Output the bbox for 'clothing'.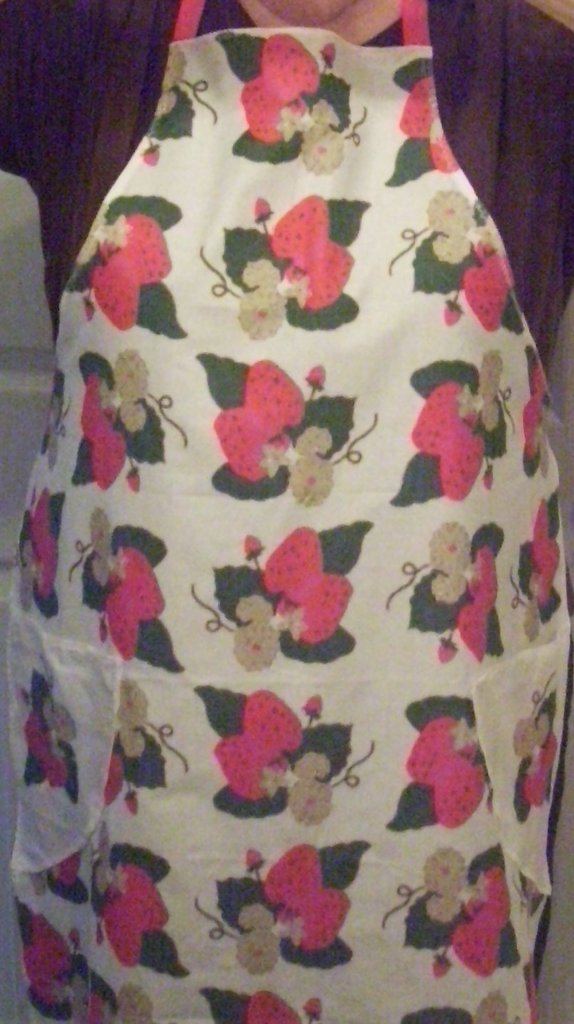
bbox=[0, 0, 573, 1023].
